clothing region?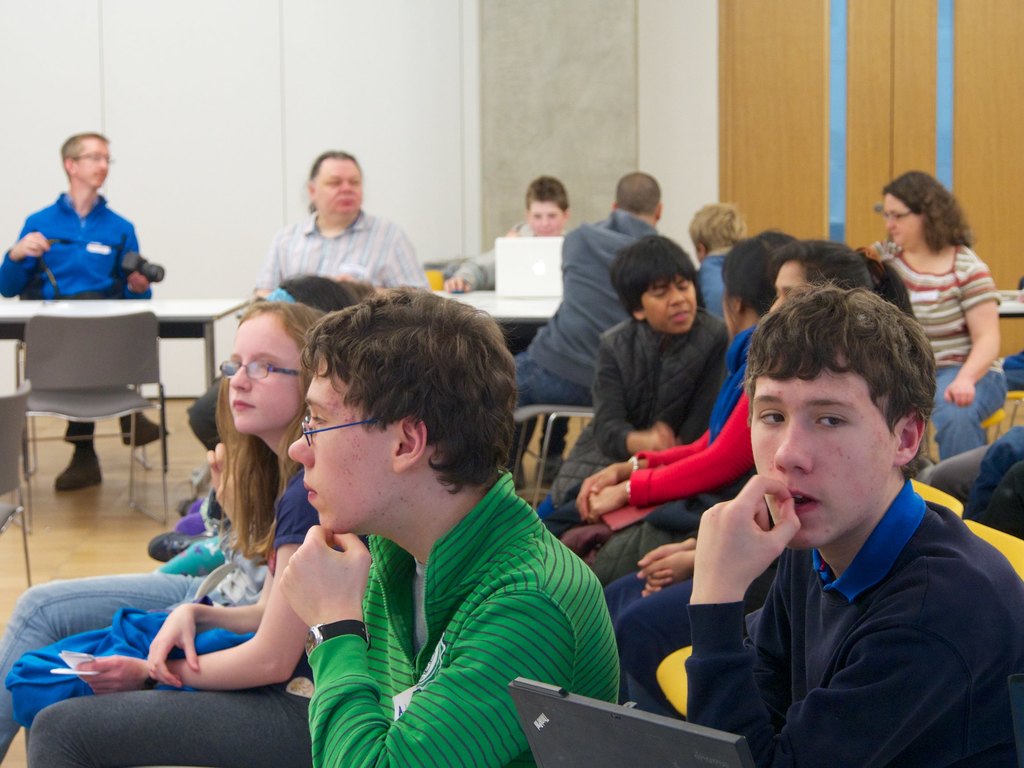
599:553:696:703
